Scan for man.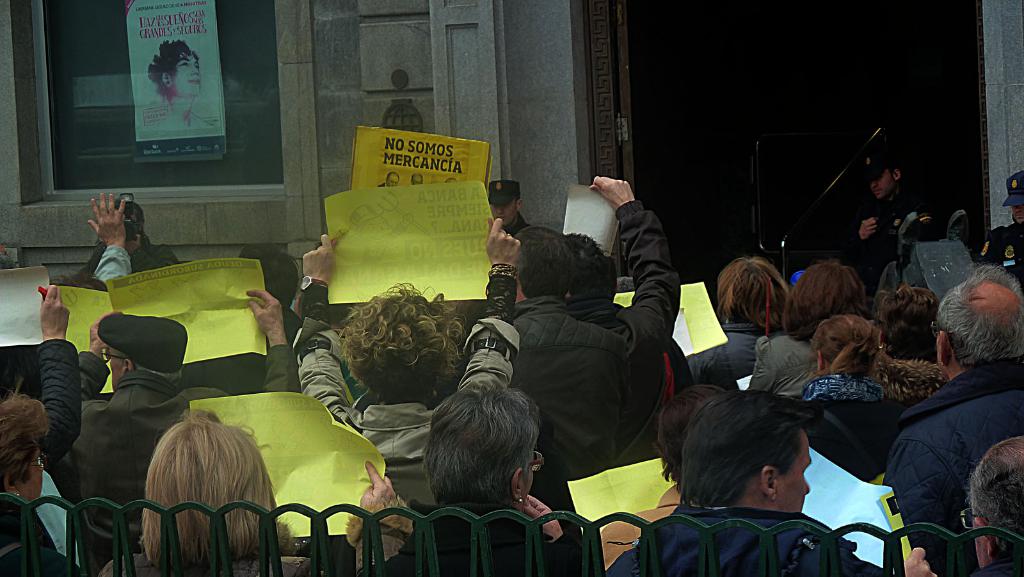
Scan result: [881,278,1020,562].
